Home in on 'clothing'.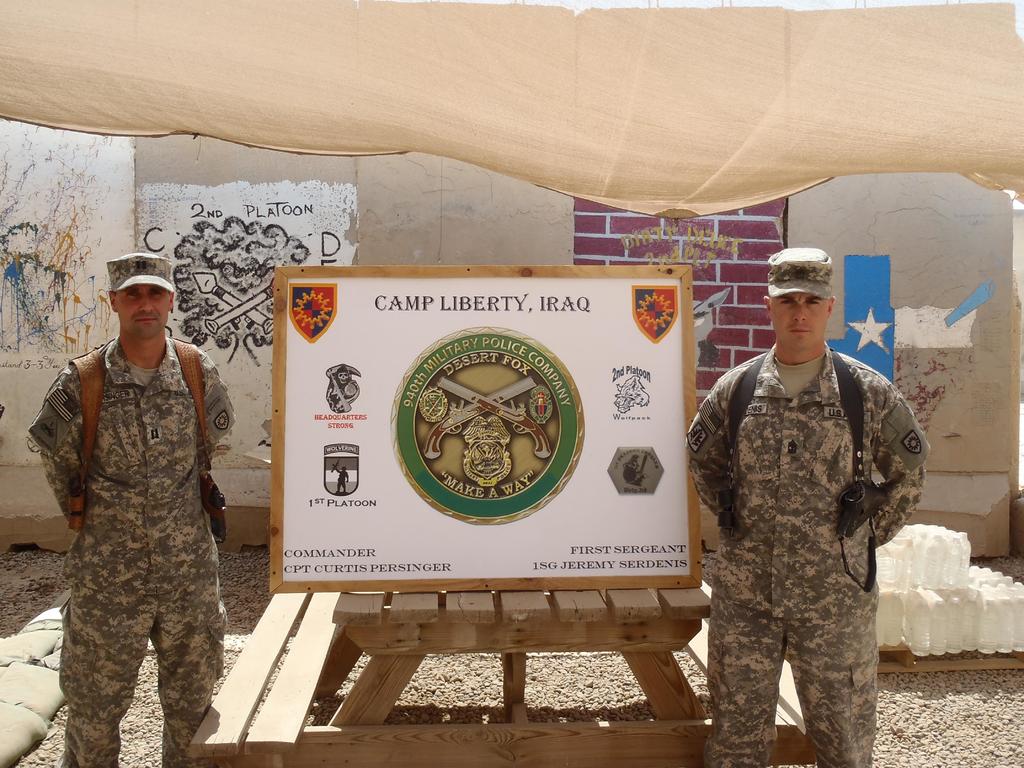
Homed in at box(677, 339, 930, 767).
